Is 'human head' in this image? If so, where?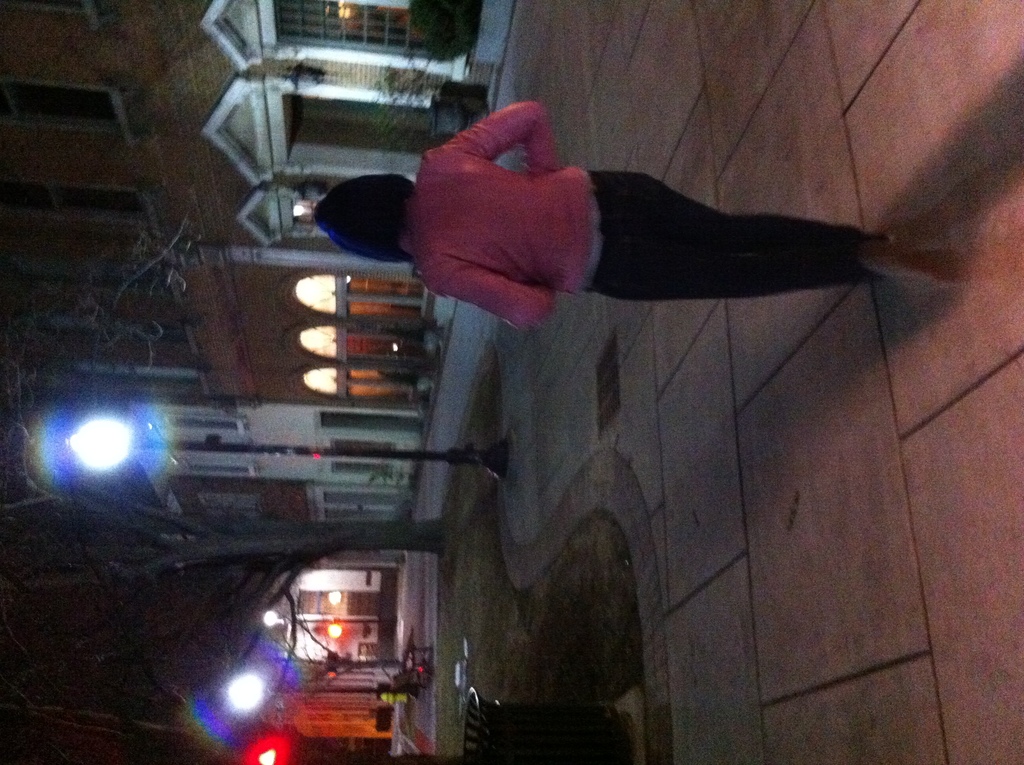
Yes, at (x1=310, y1=160, x2=413, y2=243).
